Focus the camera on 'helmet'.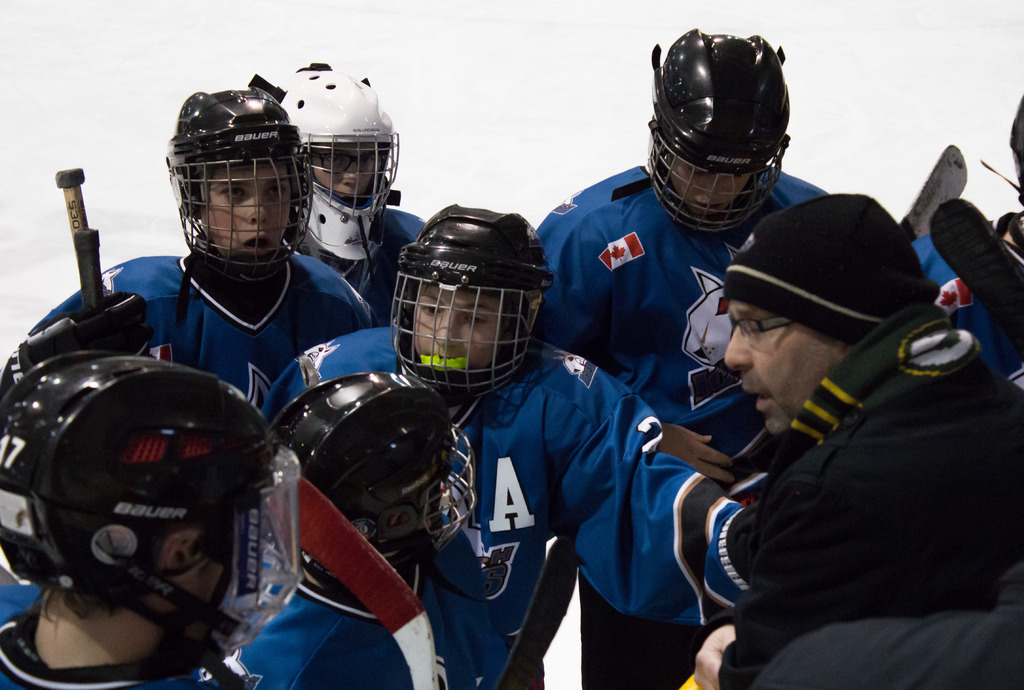
Focus region: <bbox>1, 350, 314, 630</bbox>.
